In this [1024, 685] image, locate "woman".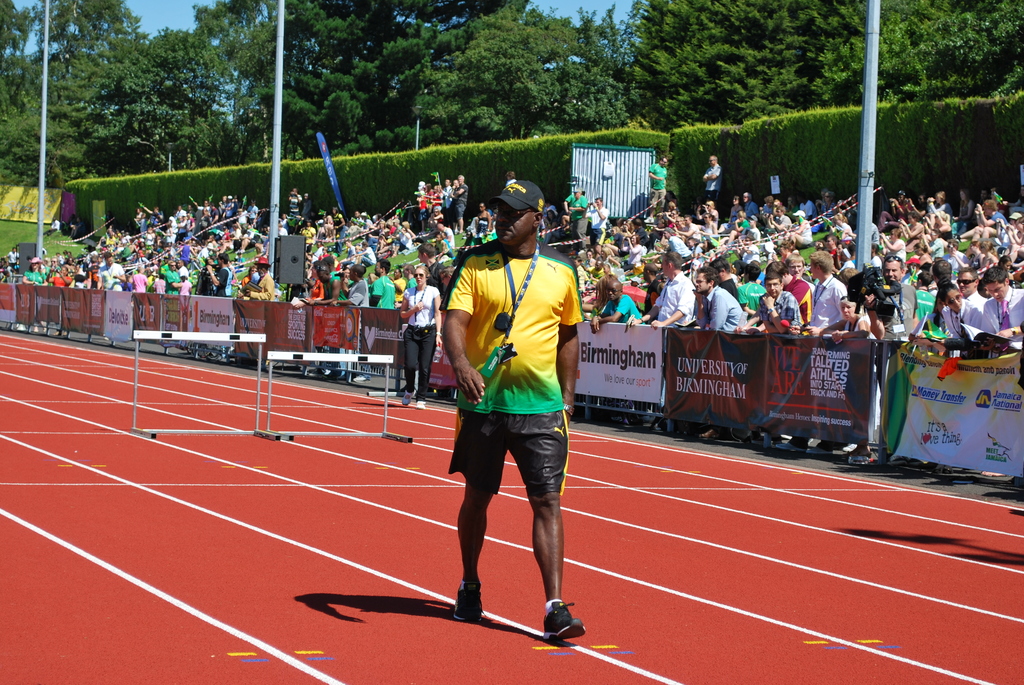
Bounding box: (left=331, top=206, right=346, bottom=255).
